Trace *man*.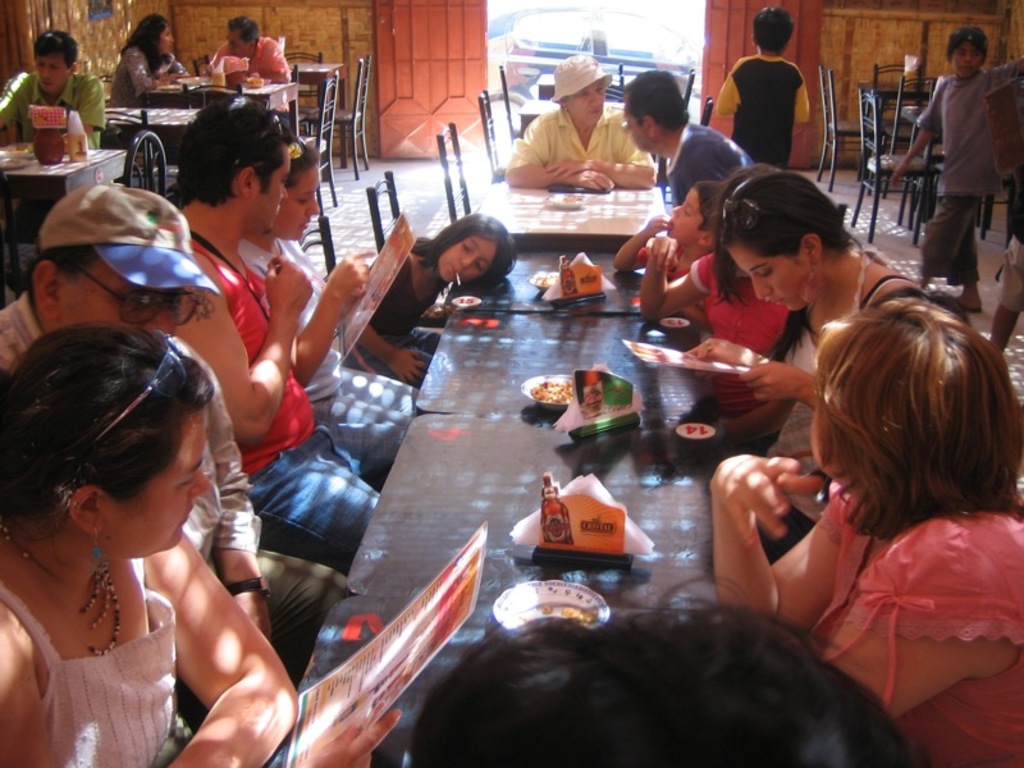
Traced to x1=625, y1=67, x2=756, y2=200.
